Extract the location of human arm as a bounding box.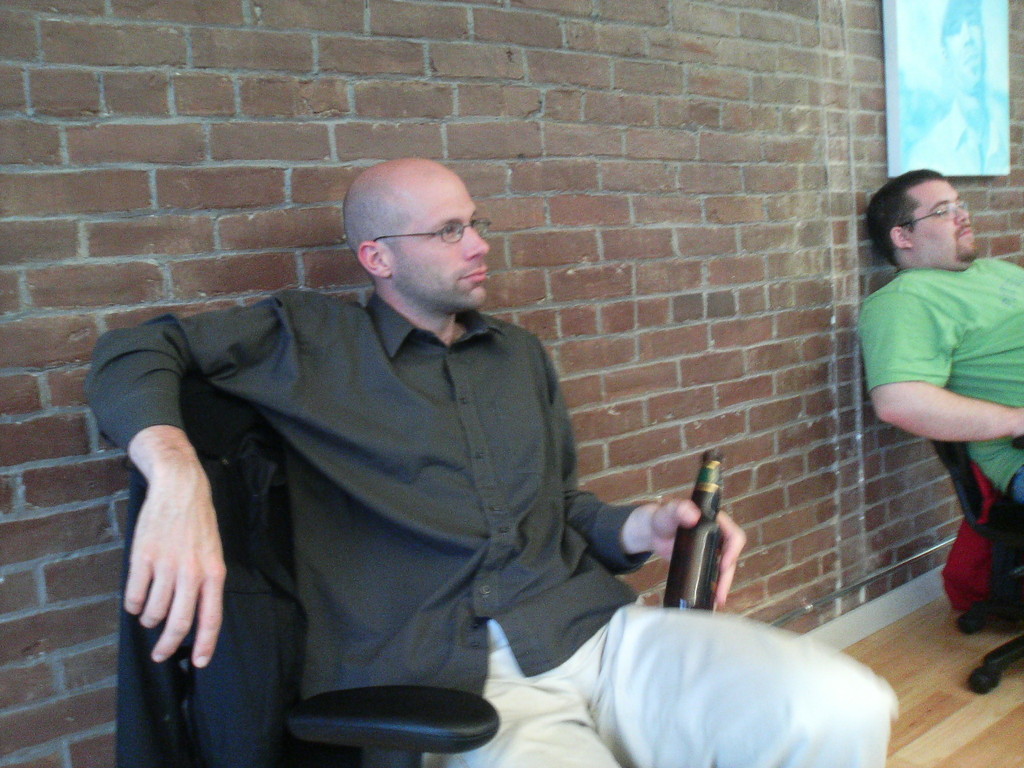
pyautogui.locateOnScreen(860, 271, 1023, 434).
